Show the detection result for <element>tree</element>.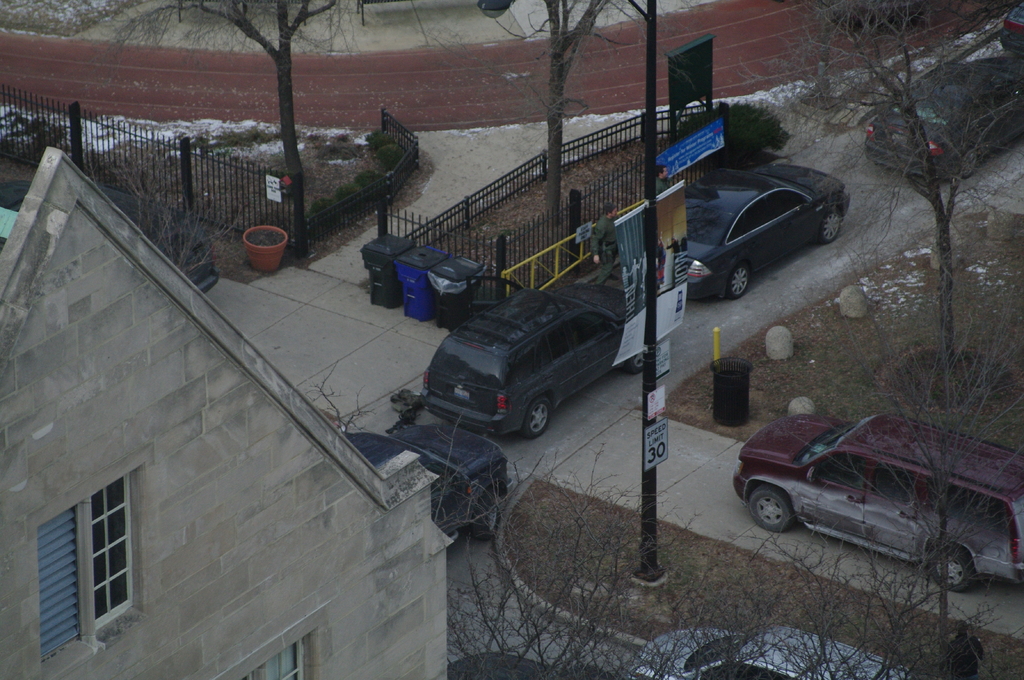
[459, 0, 653, 241].
